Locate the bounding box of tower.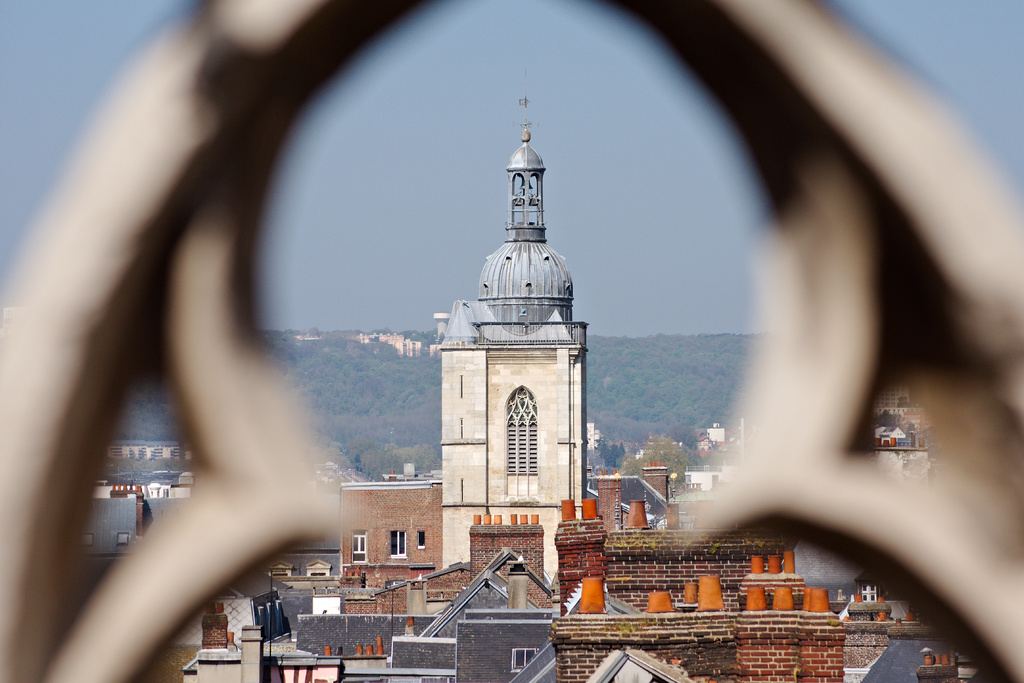
Bounding box: 417/67/605/547.
